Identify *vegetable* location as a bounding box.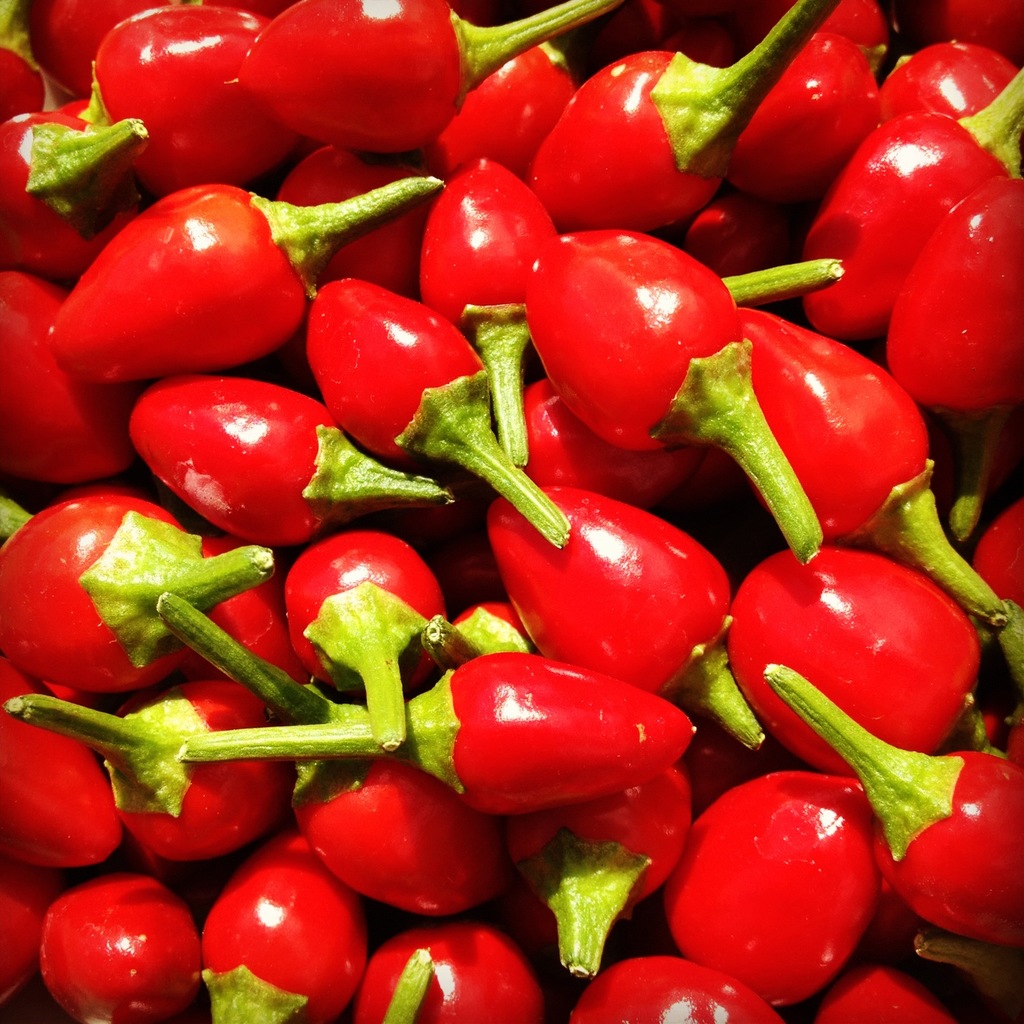
[16, 494, 258, 733].
